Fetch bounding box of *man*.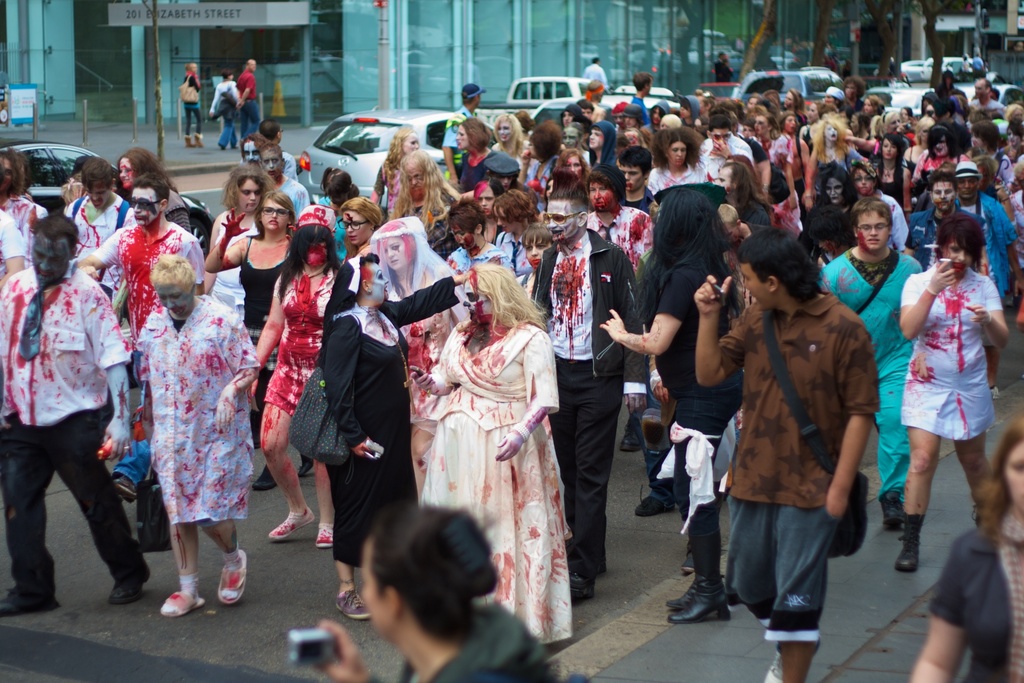
Bbox: locate(971, 51, 984, 74).
